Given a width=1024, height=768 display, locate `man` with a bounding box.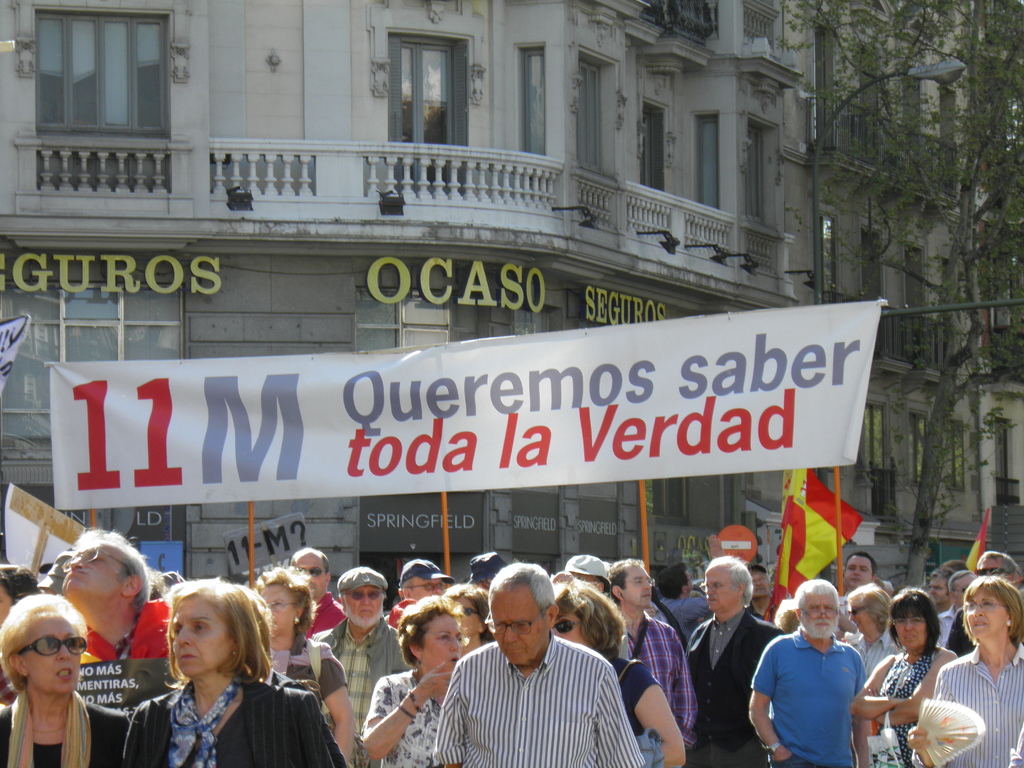
Located: 934, 573, 984, 651.
